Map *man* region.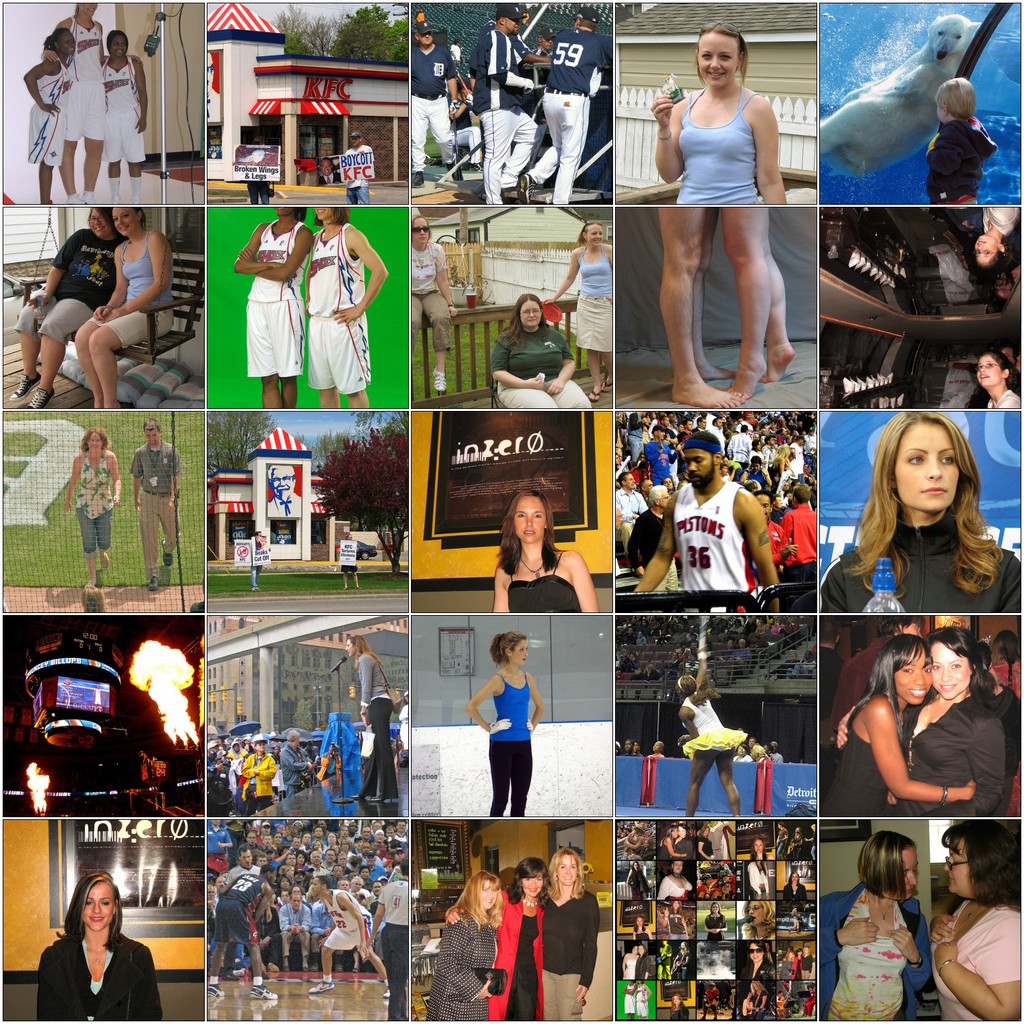
Mapped to bbox=[640, 431, 778, 613].
